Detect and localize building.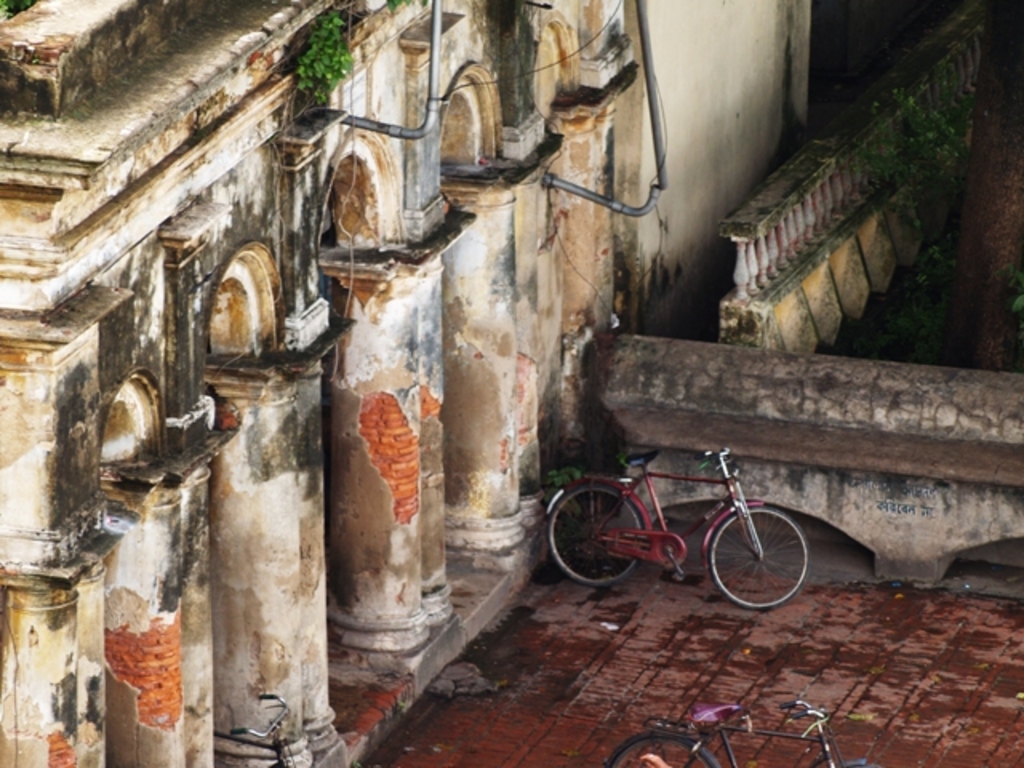
Localized at [0,0,1022,766].
